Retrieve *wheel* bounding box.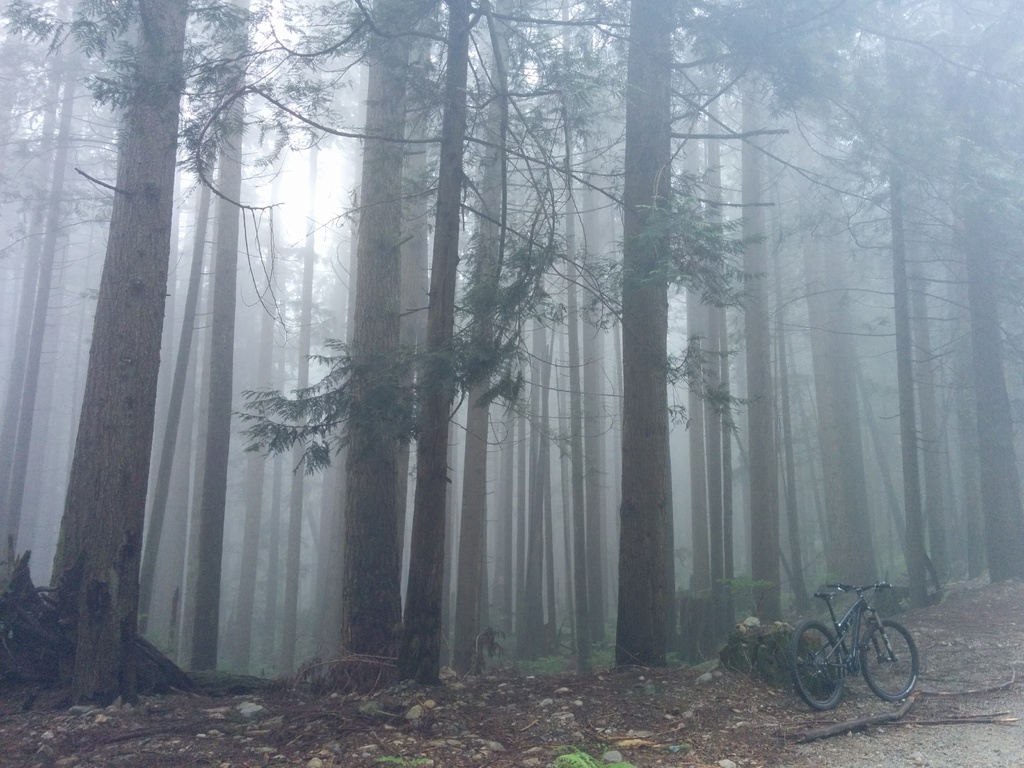
Bounding box: x1=794, y1=623, x2=846, y2=713.
